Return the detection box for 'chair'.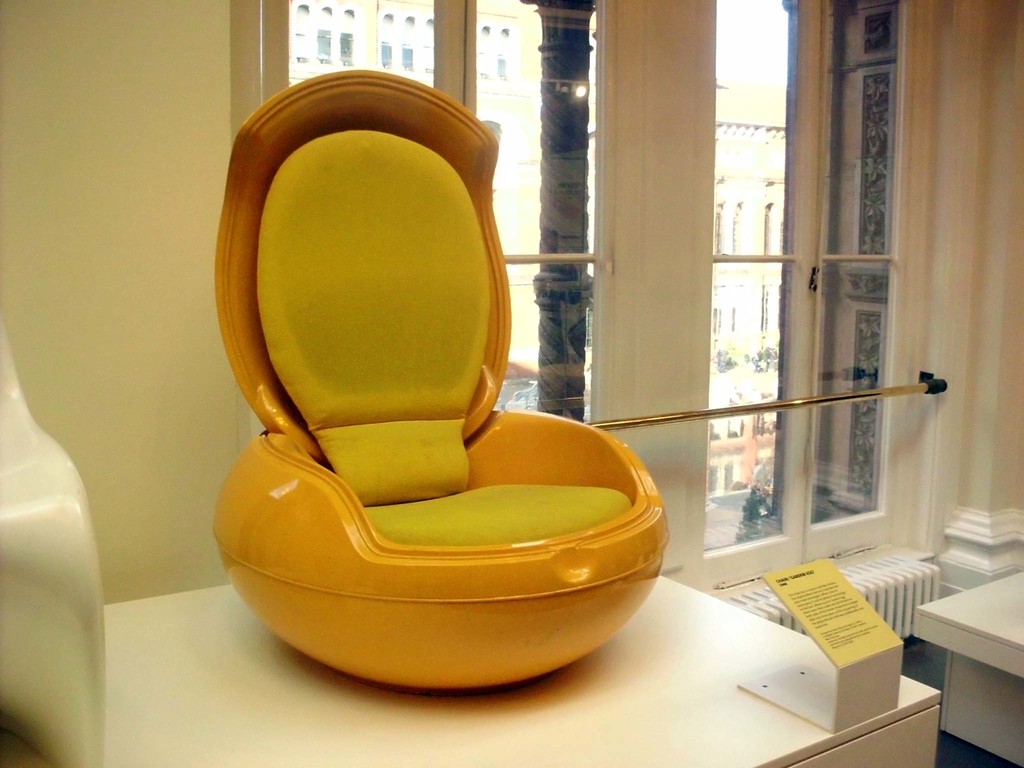
{"x1": 210, "y1": 67, "x2": 676, "y2": 694}.
